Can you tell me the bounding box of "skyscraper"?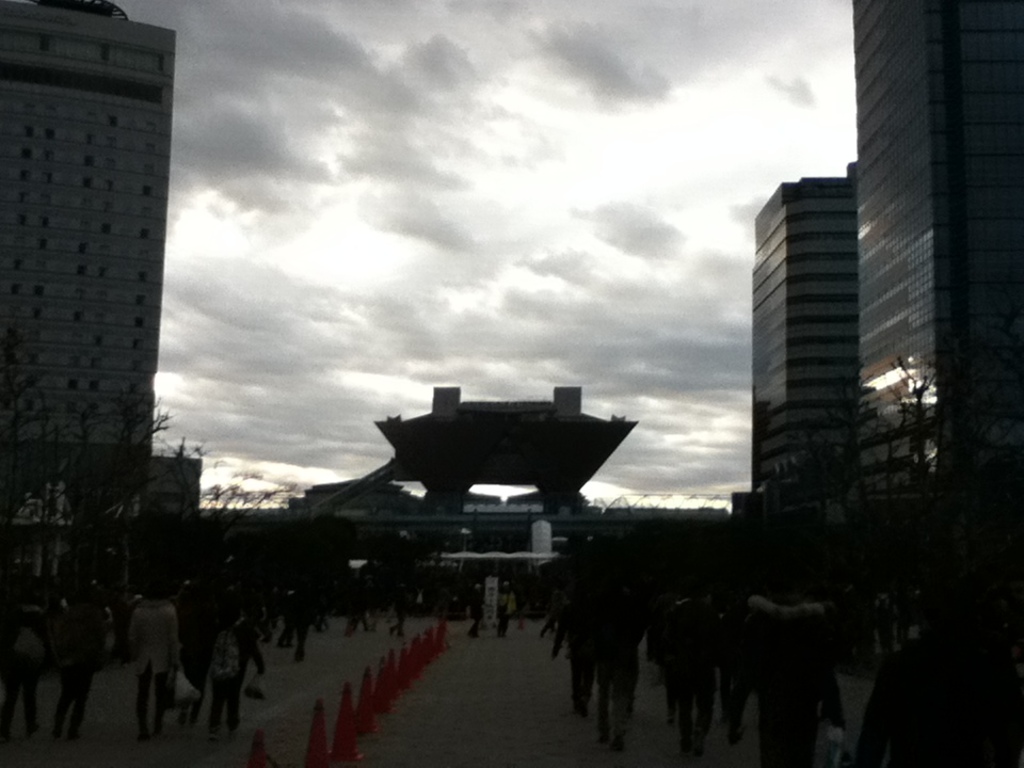
<box>851,0,1023,512</box>.
